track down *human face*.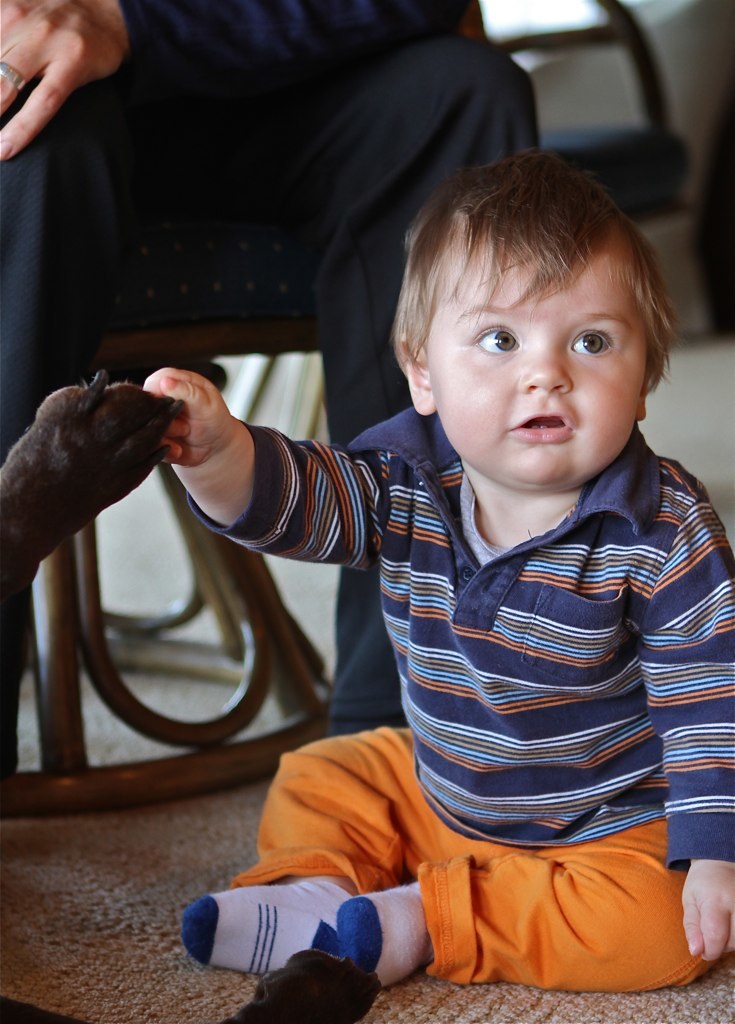
Tracked to Rect(432, 242, 647, 479).
